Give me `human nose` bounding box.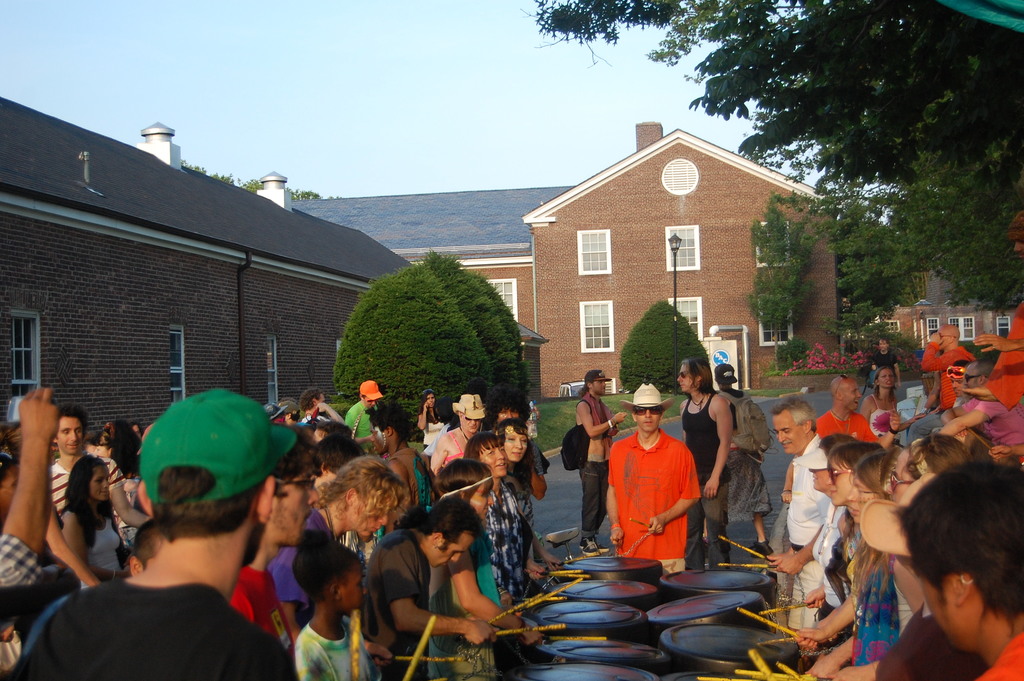
x1=780, y1=432, x2=788, y2=443.
